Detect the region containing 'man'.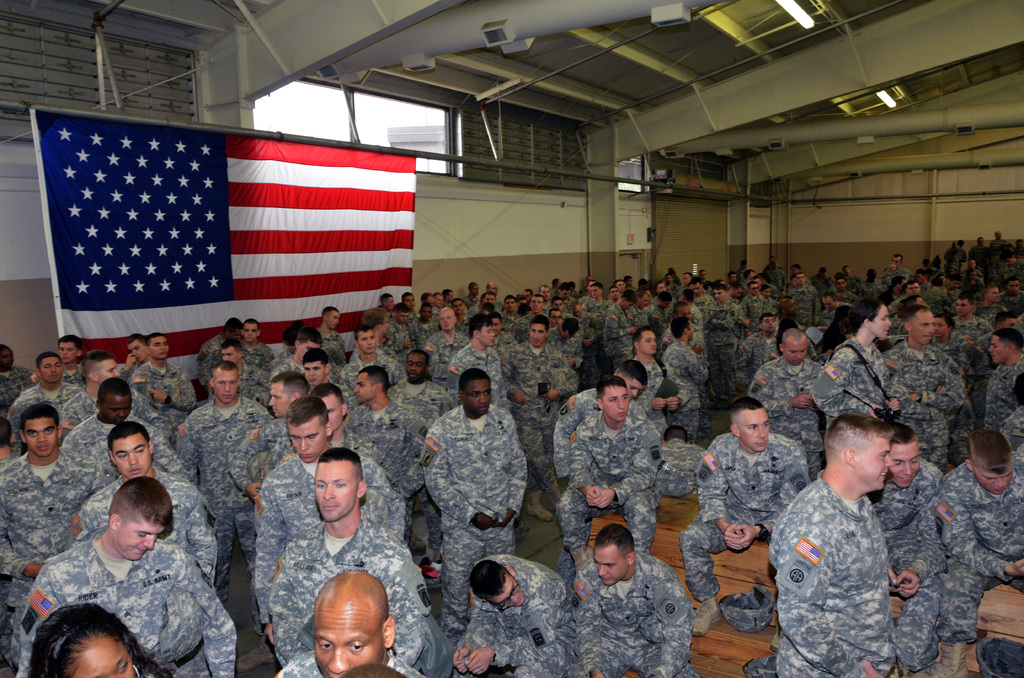
x1=227 y1=371 x2=308 y2=513.
